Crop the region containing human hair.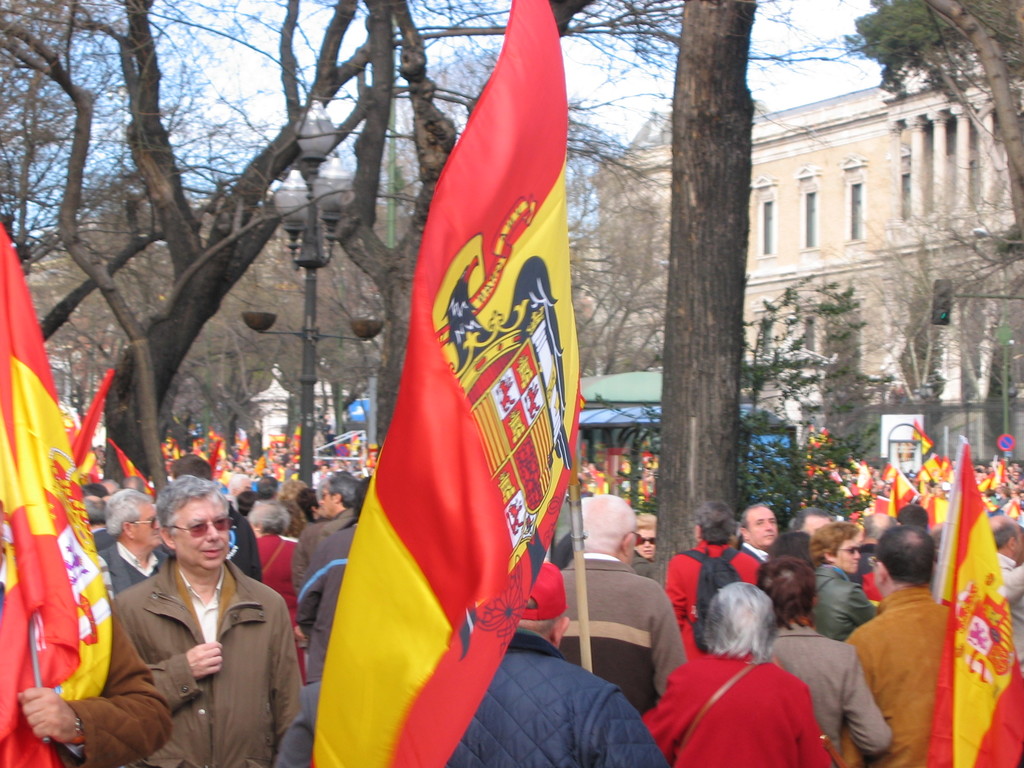
Crop region: box(154, 471, 230, 541).
